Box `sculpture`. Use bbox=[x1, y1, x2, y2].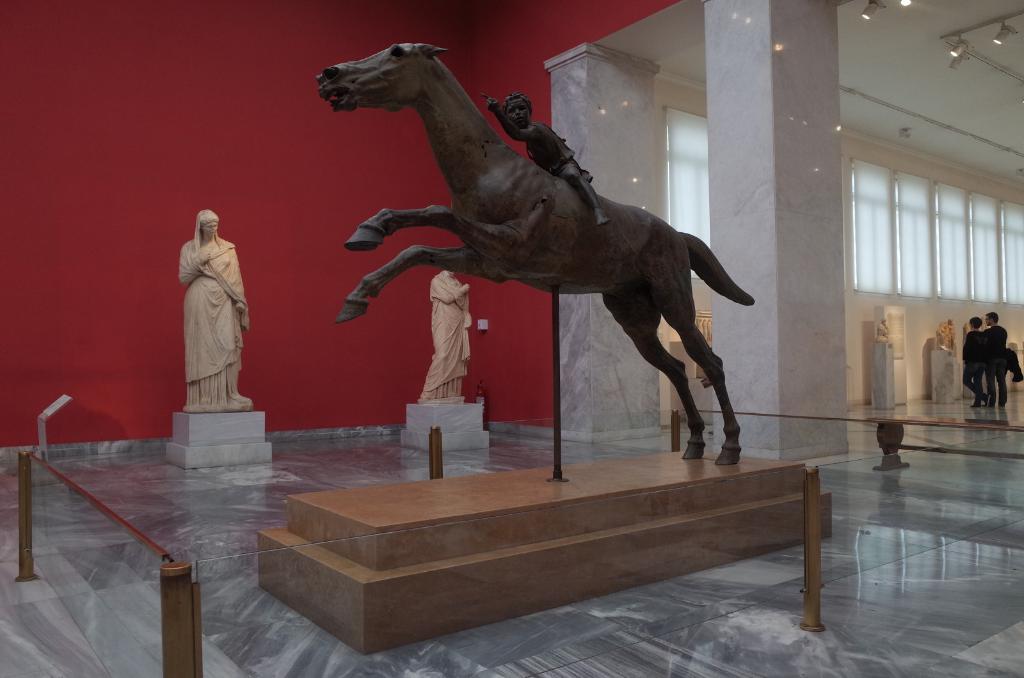
bbox=[870, 313, 908, 345].
